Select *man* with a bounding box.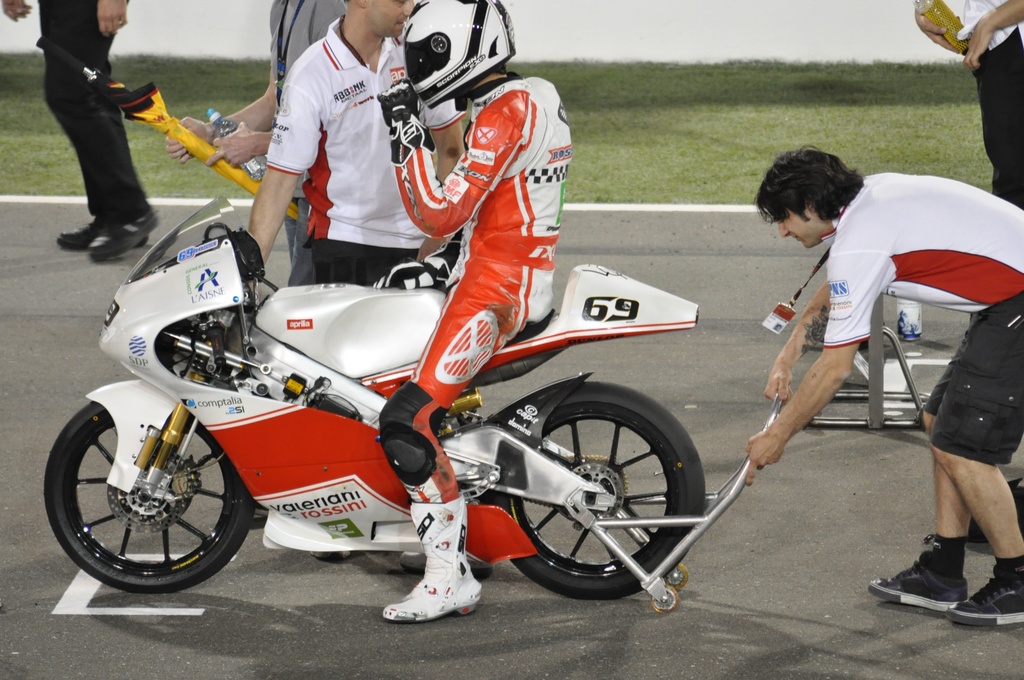
left=241, top=0, right=463, bottom=559.
